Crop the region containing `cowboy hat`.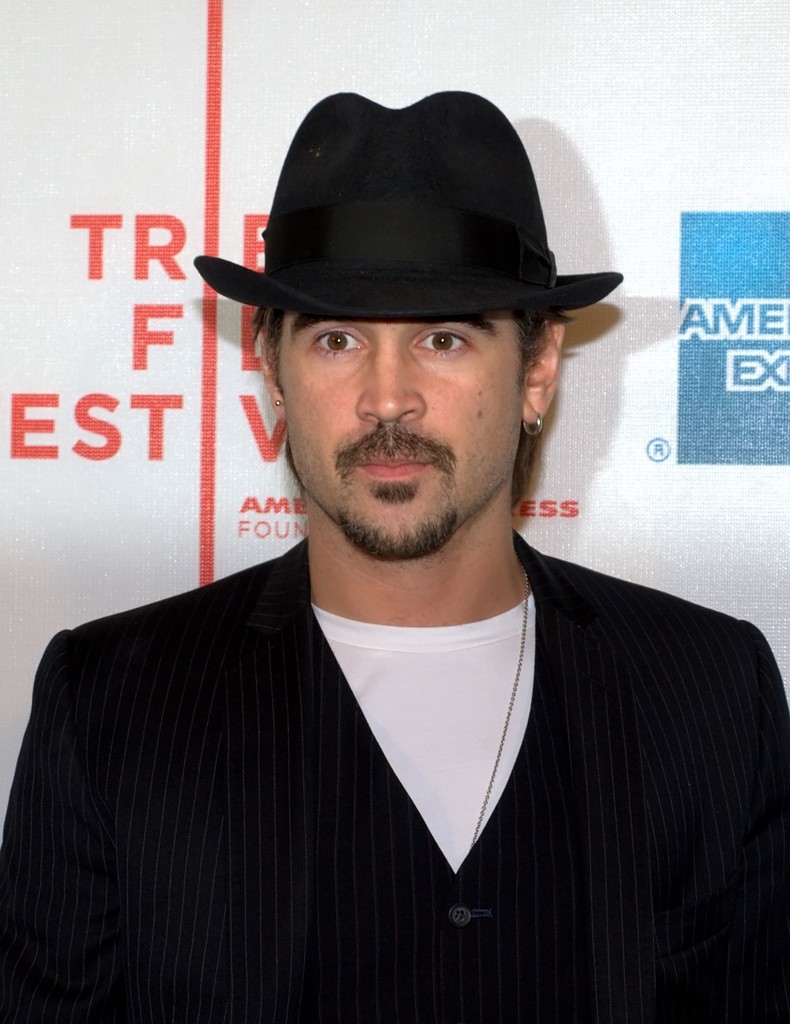
Crop region: (left=194, top=95, right=622, bottom=322).
